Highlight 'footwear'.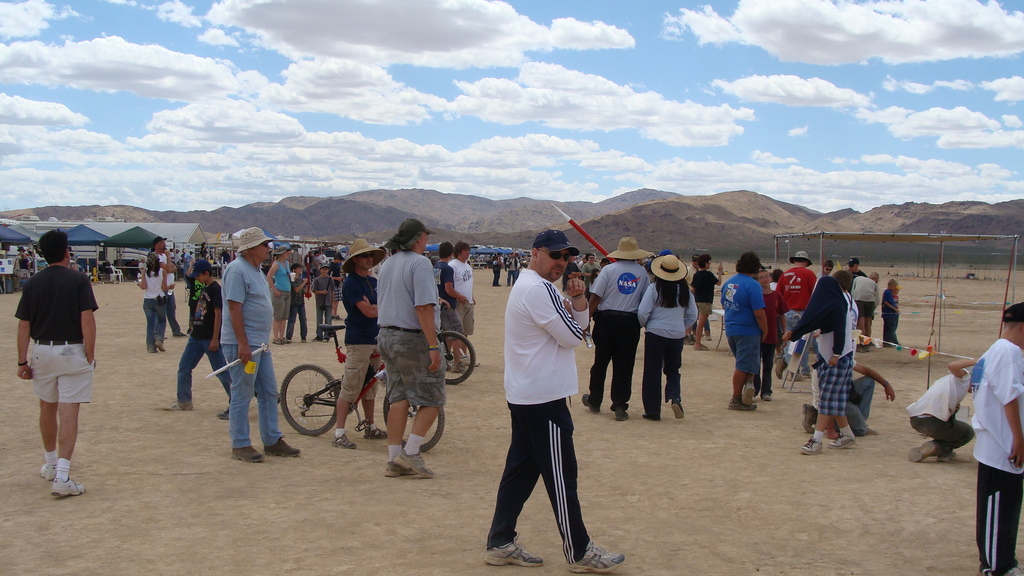
Highlighted region: box=[566, 542, 623, 575].
